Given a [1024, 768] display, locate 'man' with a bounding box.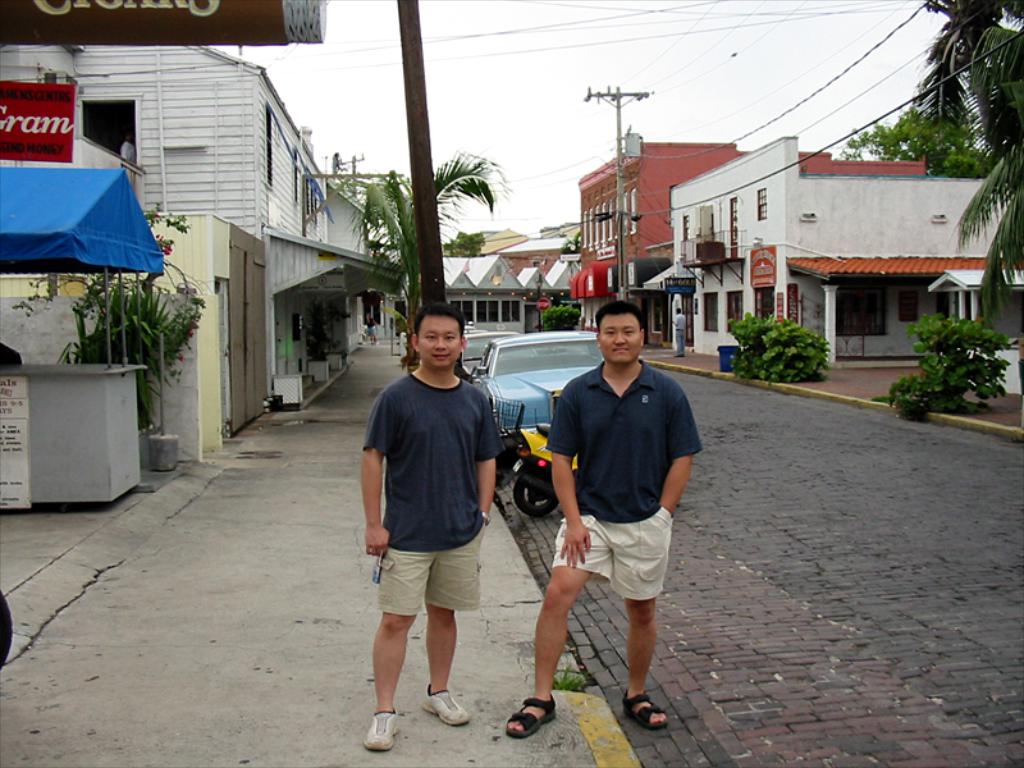
Located: BBox(361, 306, 498, 749).
